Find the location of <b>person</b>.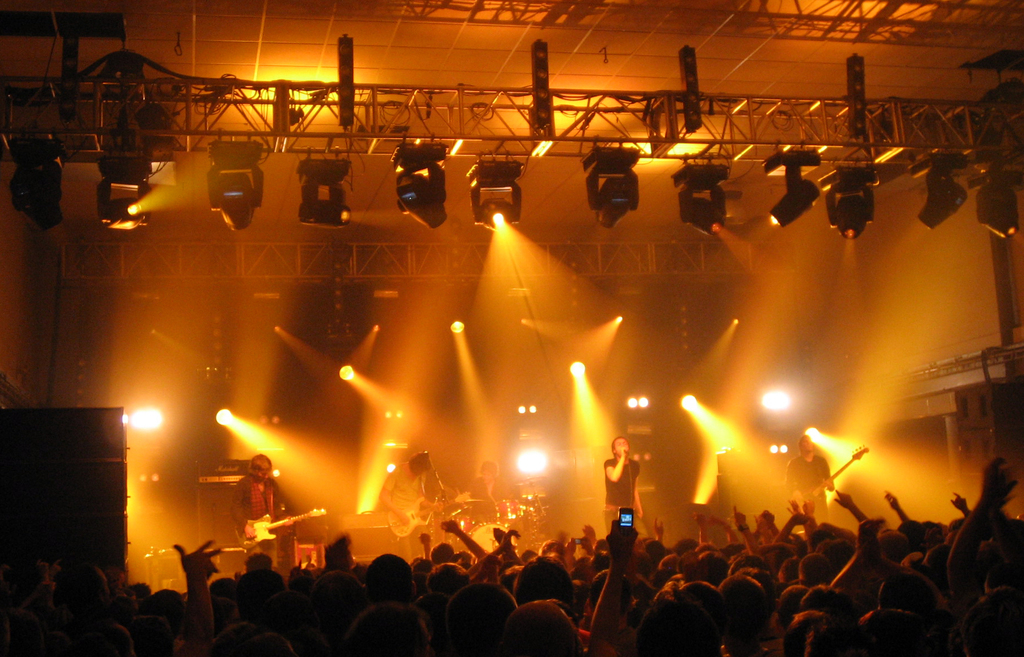
Location: x1=780 y1=426 x2=838 y2=522.
